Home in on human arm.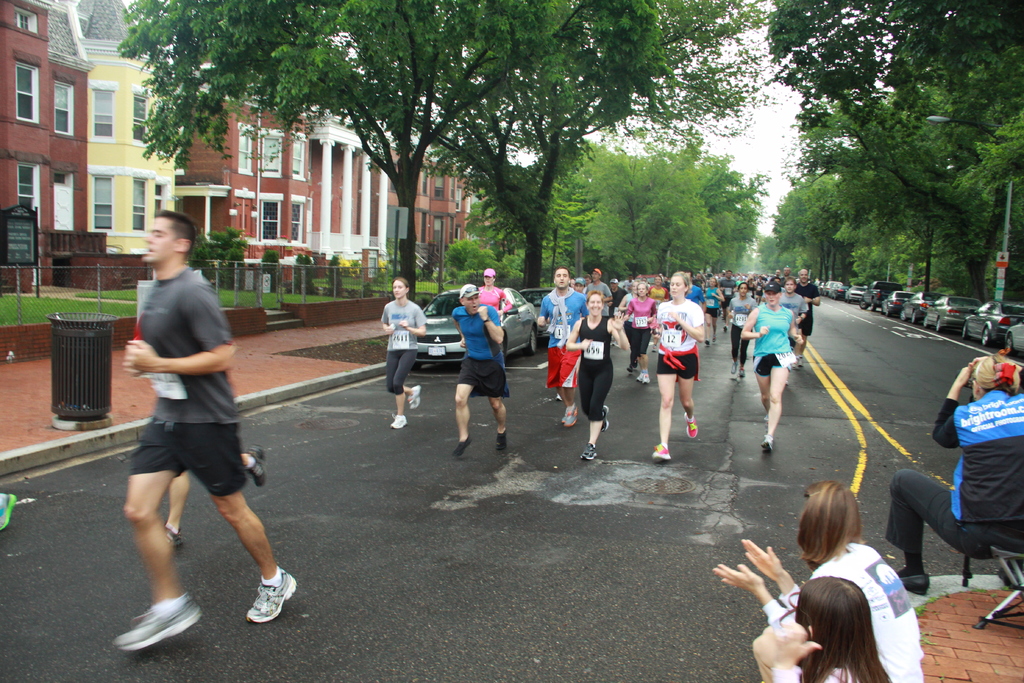
Homed in at 664:292:668:299.
